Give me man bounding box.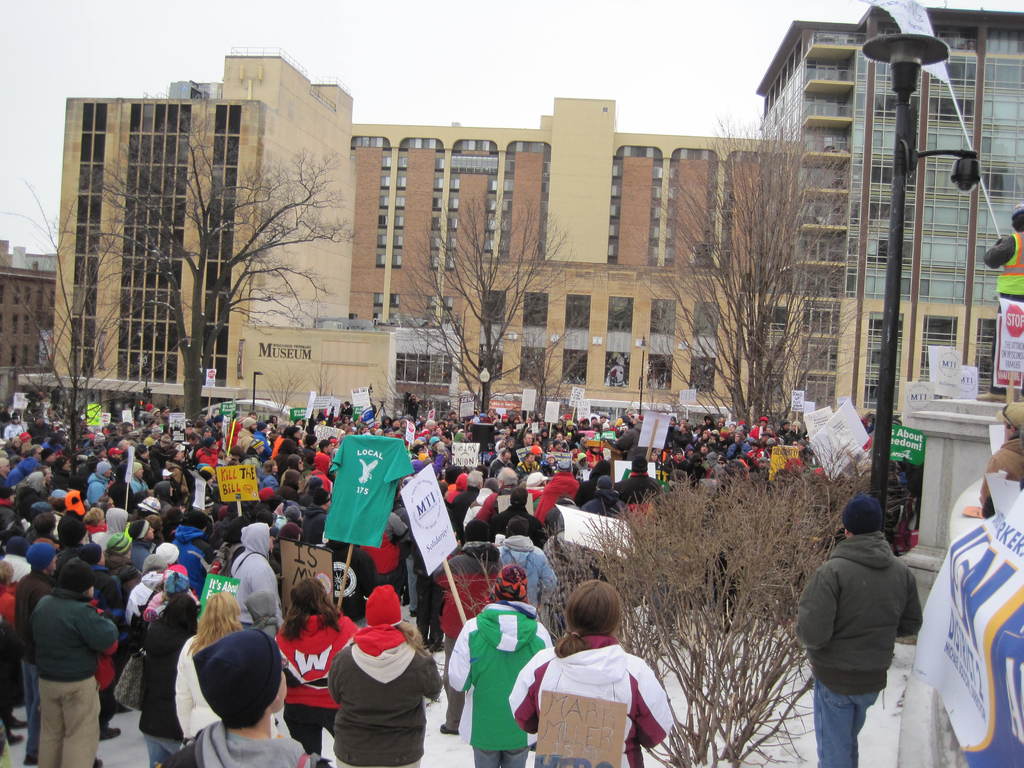
{"x1": 428, "y1": 520, "x2": 508, "y2": 735}.
